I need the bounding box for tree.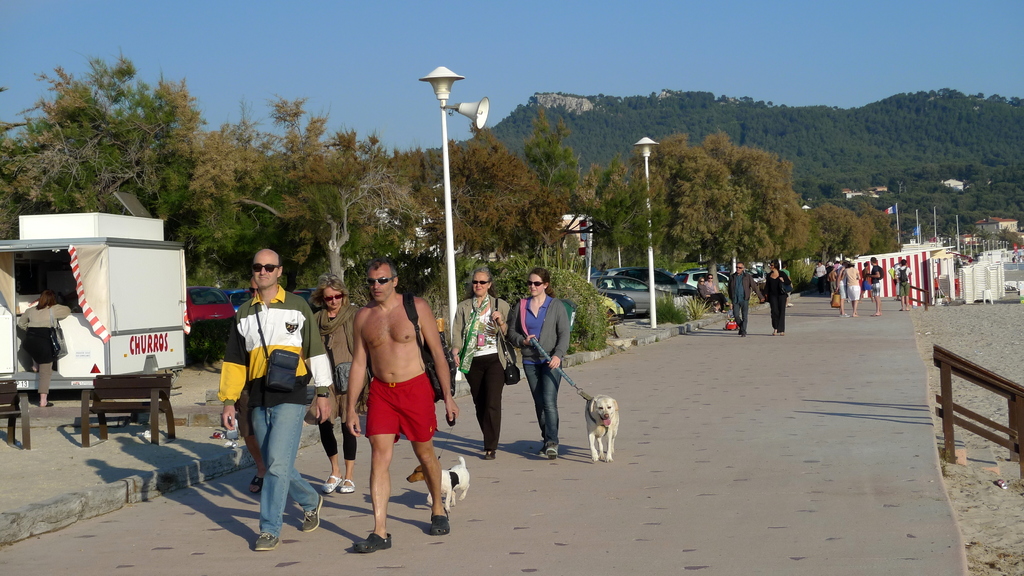
Here it is: Rect(520, 99, 586, 276).
